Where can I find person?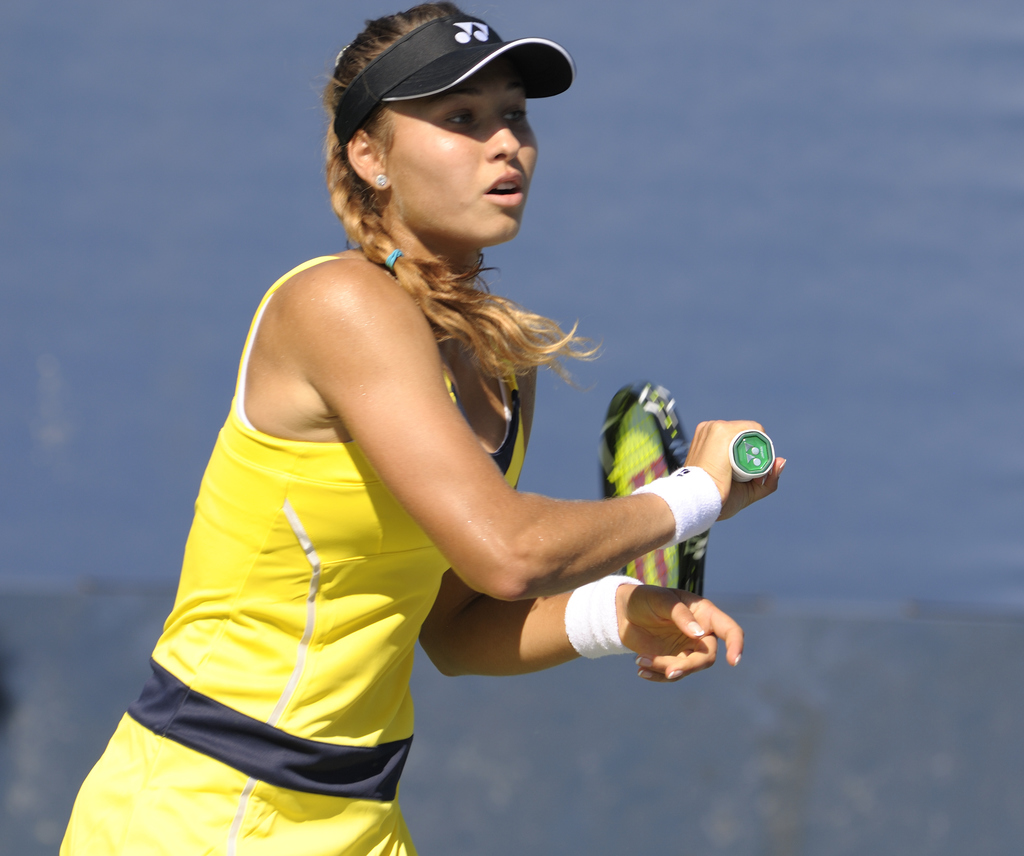
You can find it at l=45, t=1, r=782, b=855.
